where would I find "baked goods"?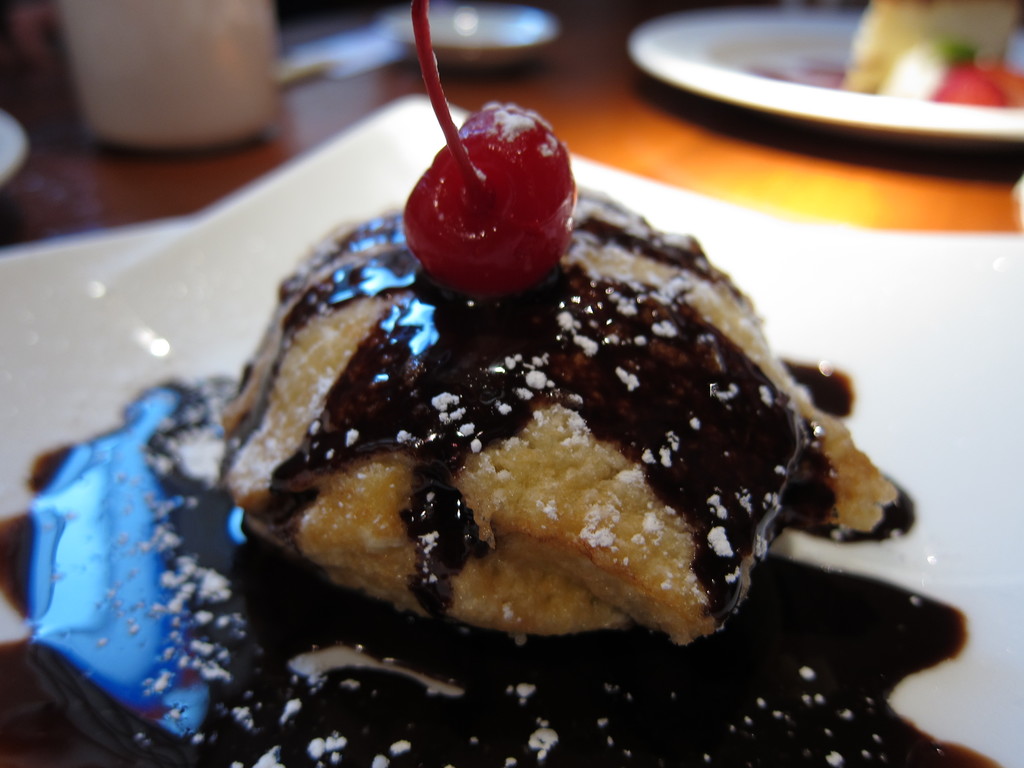
At pyautogui.locateOnScreen(218, 177, 900, 648).
